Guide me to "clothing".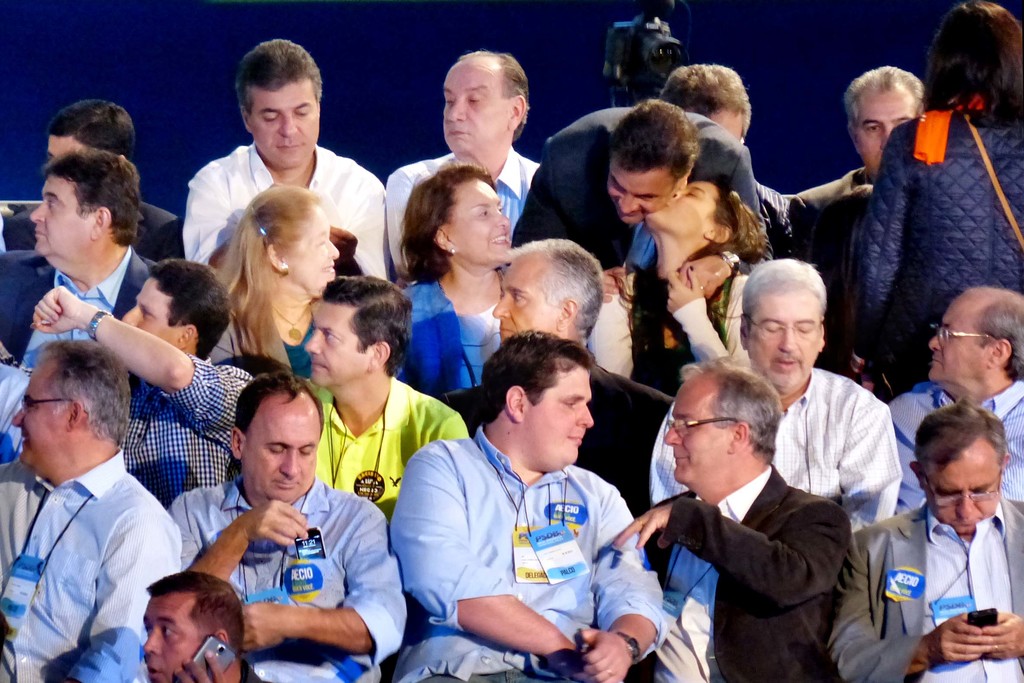
Guidance: crop(0, 251, 152, 377).
